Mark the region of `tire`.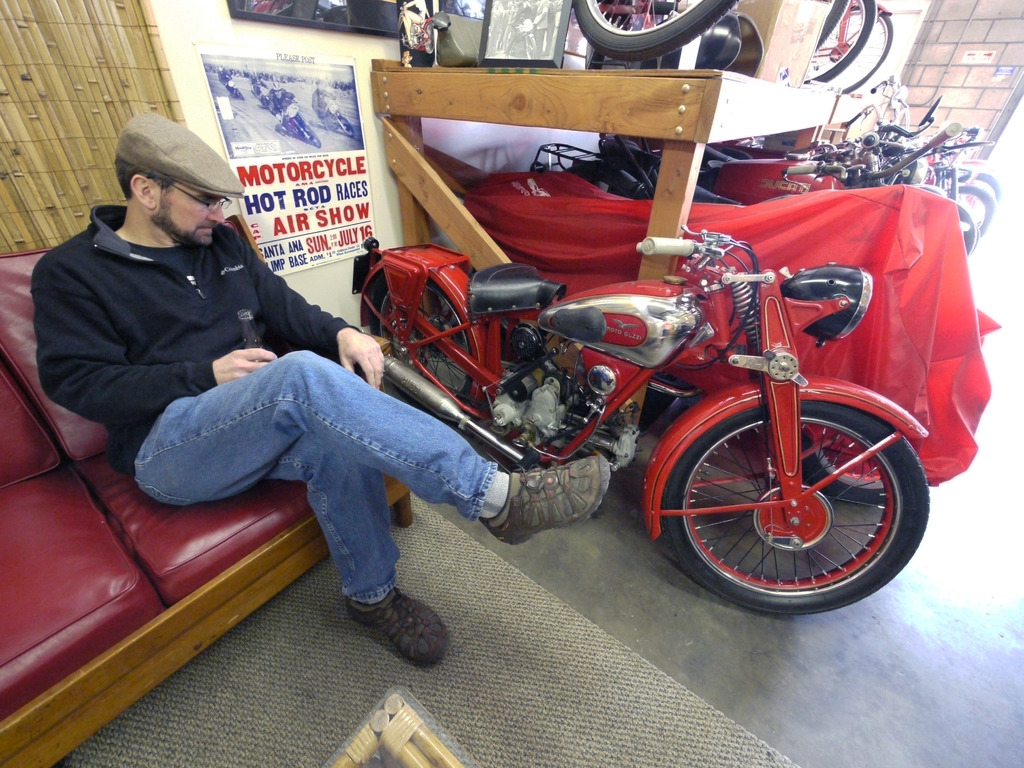
Region: bbox(813, 0, 850, 52).
